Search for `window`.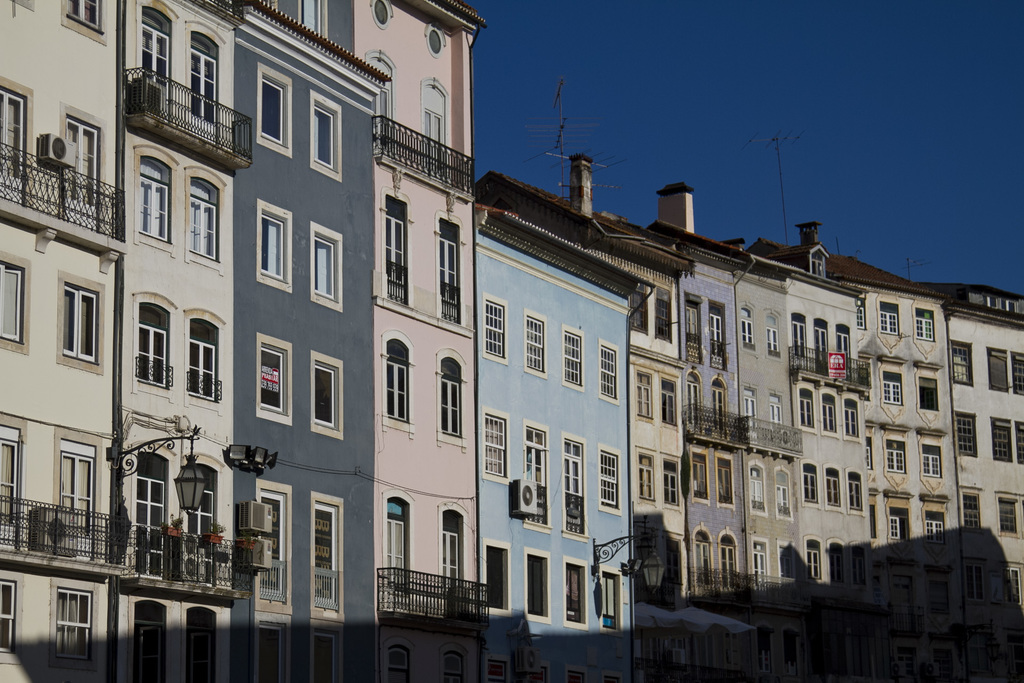
Found at <region>483, 409, 508, 480</region>.
